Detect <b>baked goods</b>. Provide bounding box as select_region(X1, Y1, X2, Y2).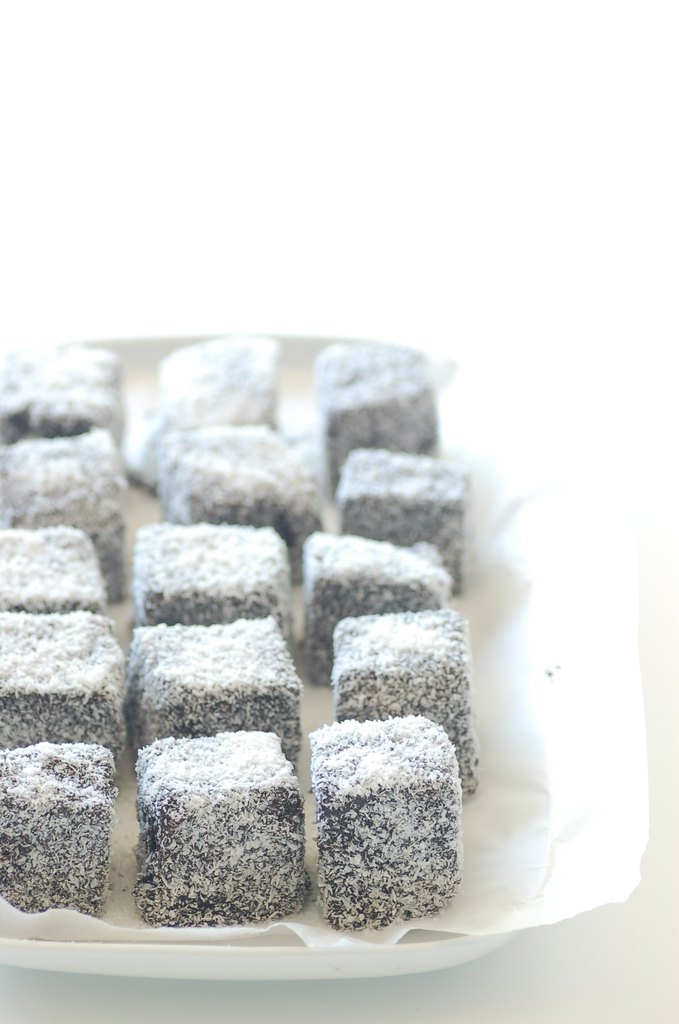
select_region(128, 726, 318, 937).
